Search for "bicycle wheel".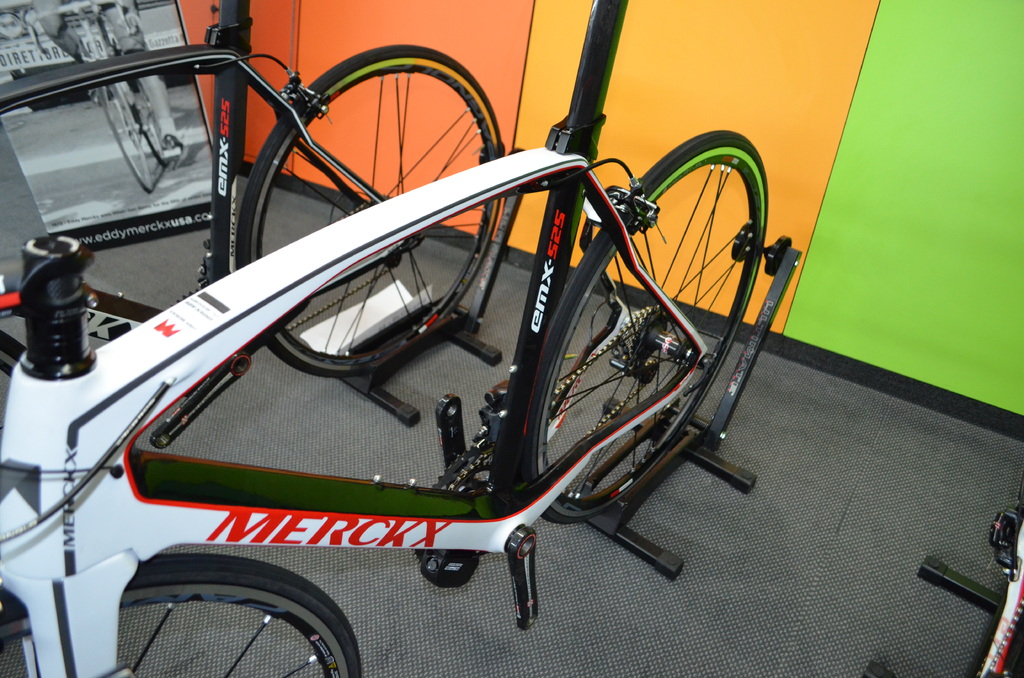
Found at <box>125,75,169,168</box>.
